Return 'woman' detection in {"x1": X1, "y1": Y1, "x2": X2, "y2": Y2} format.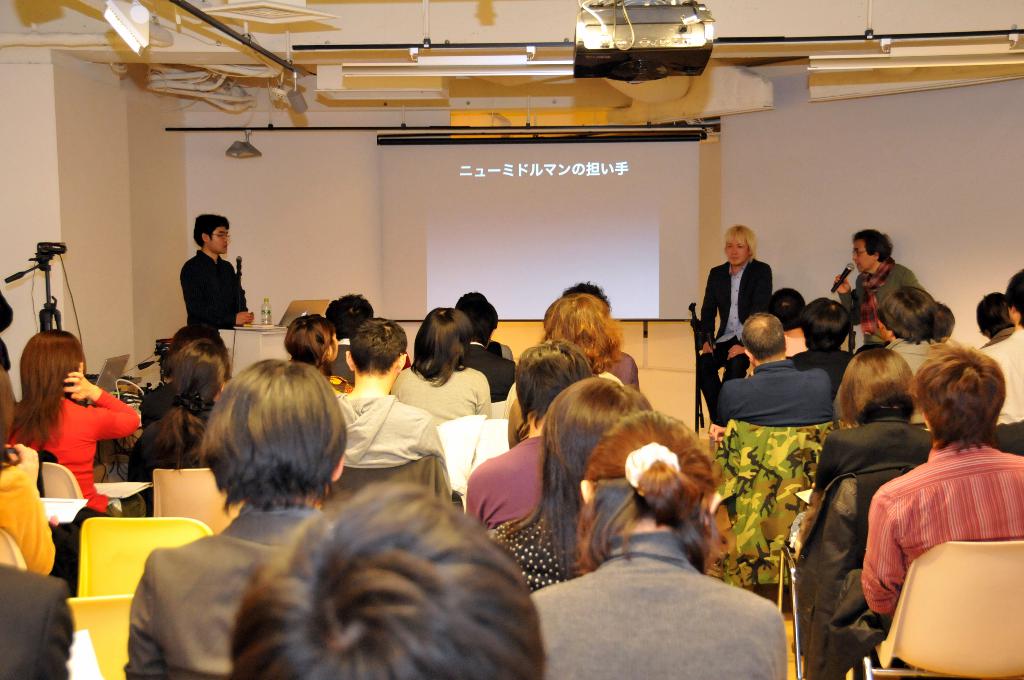
{"x1": 531, "y1": 408, "x2": 794, "y2": 679}.
